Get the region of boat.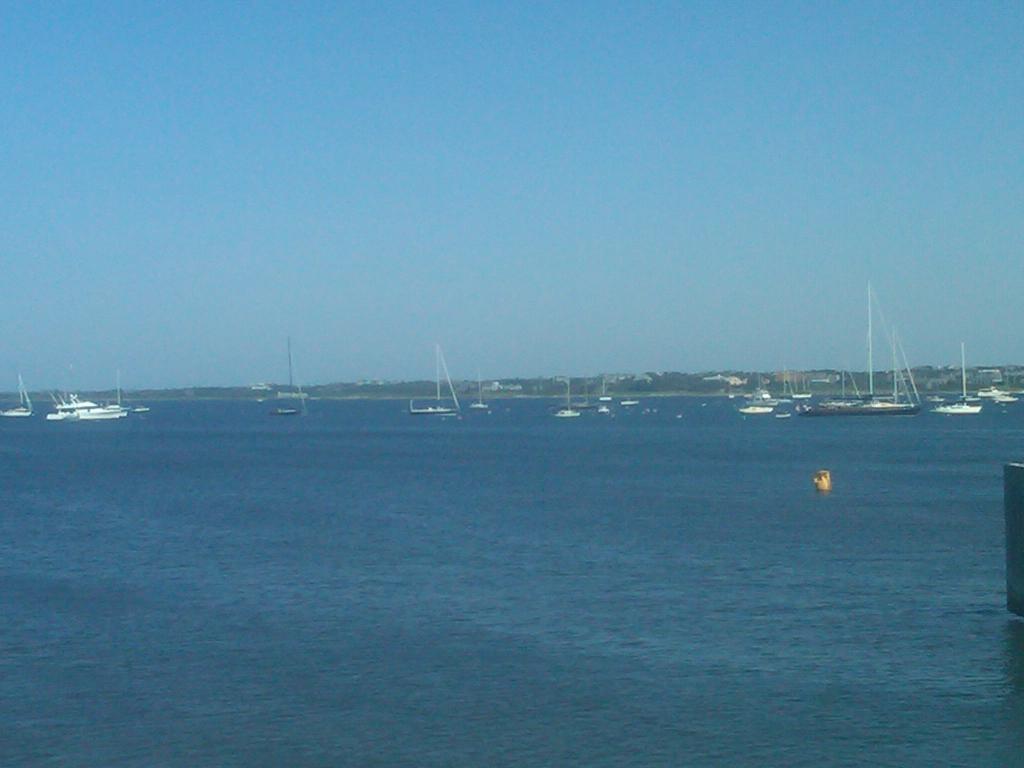
(left=559, top=377, right=600, bottom=406).
